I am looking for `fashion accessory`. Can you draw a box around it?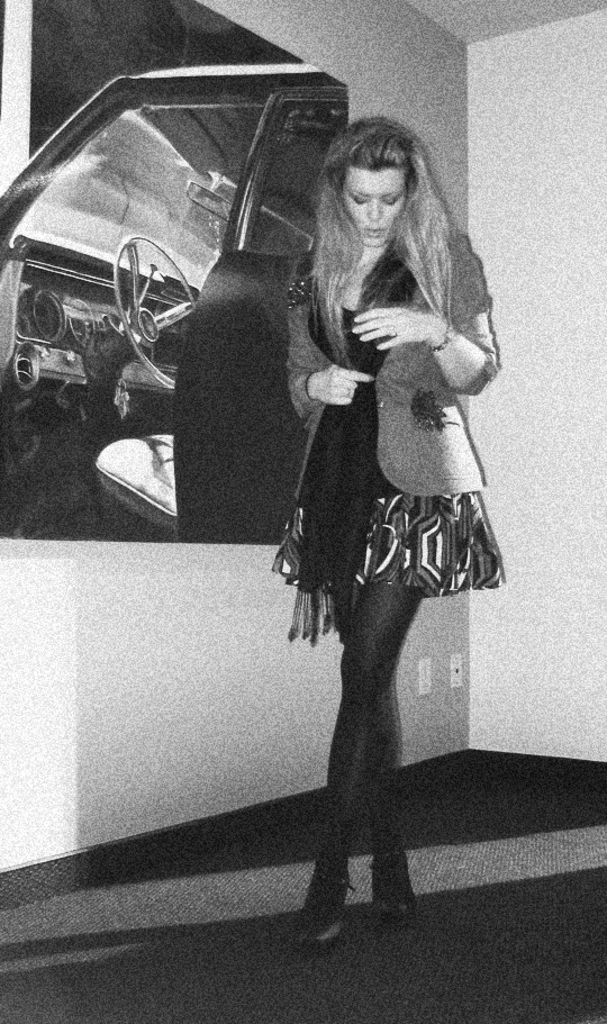
Sure, the bounding box is 369:852:426:936.
